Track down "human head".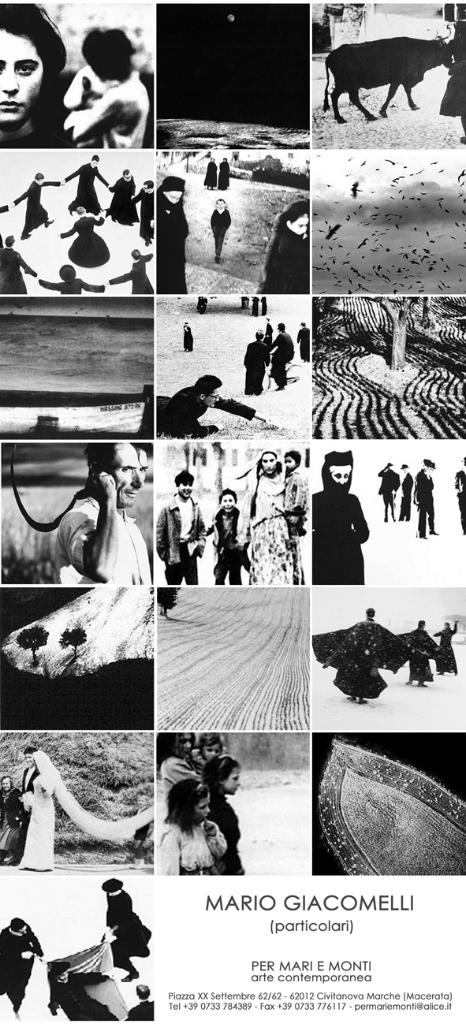
Tracked to [10,918,30,937].
